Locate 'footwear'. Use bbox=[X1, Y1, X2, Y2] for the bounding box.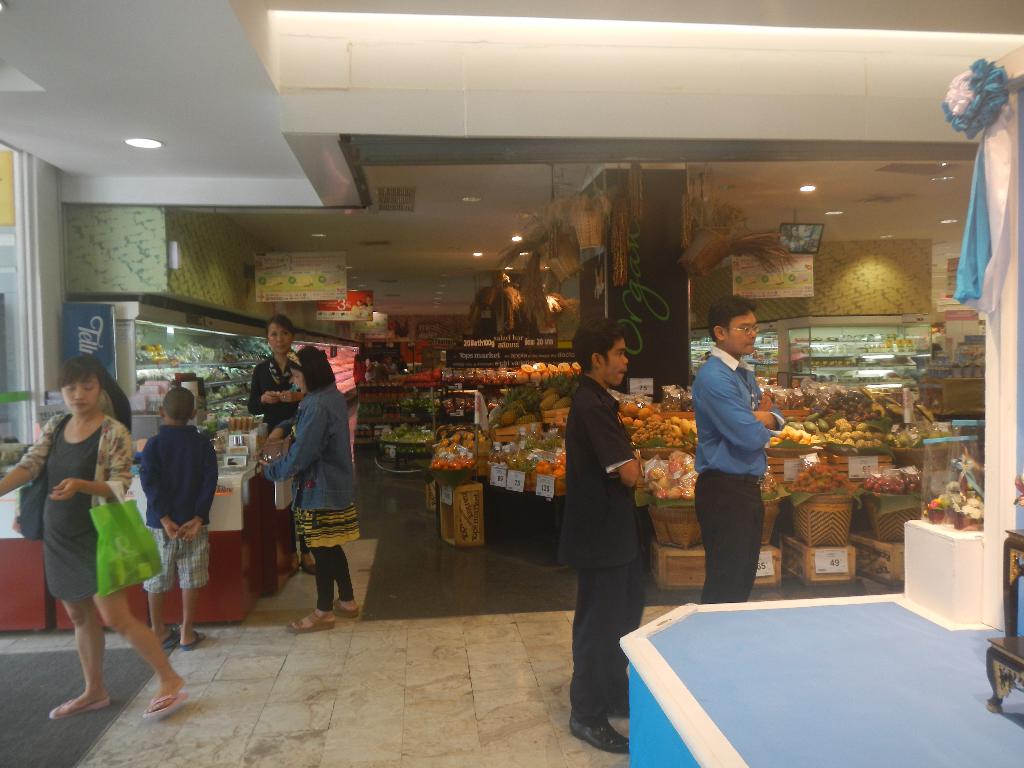
bbox=[48, 688, 108, 716].
